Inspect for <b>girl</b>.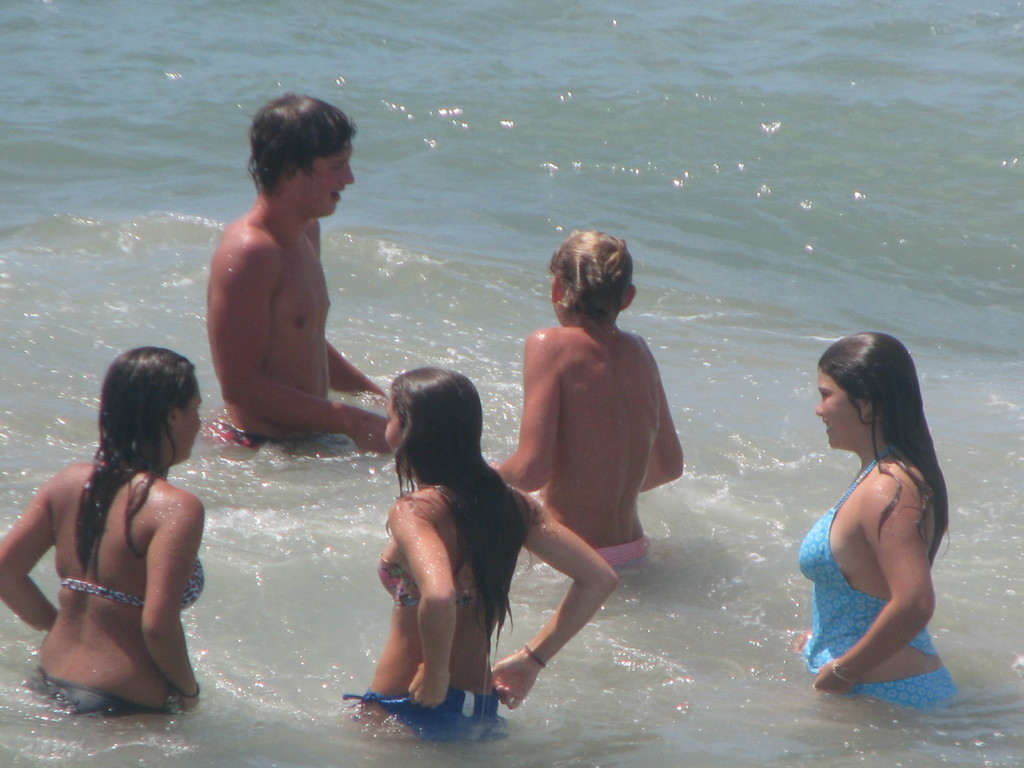
Inspection: [798,337,956,685].
